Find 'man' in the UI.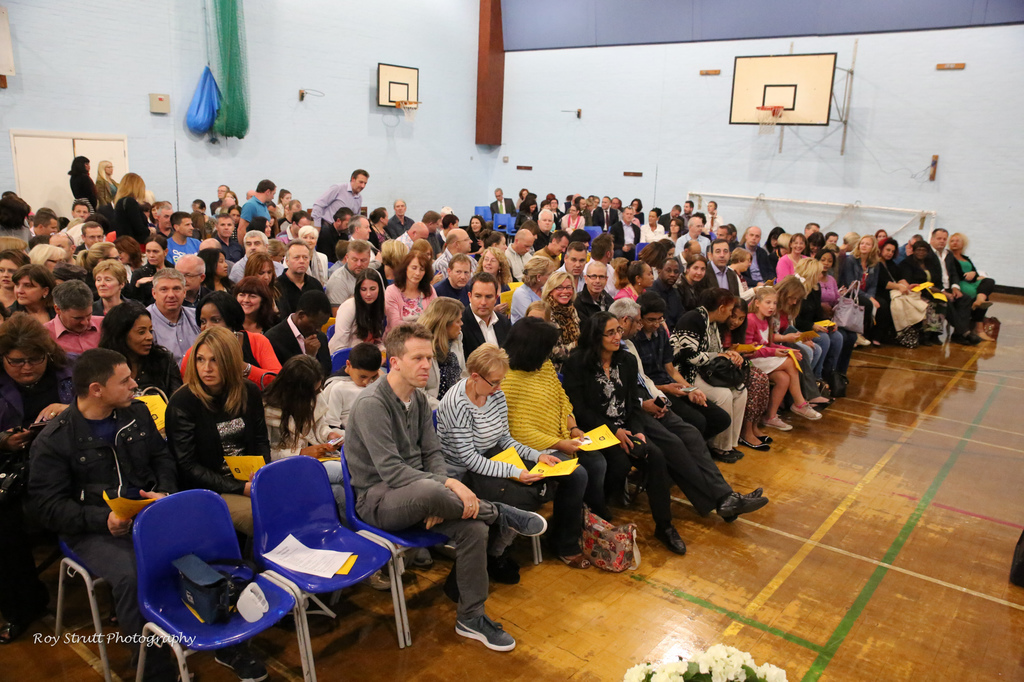
UI element at [341, 321, 549, 653].
